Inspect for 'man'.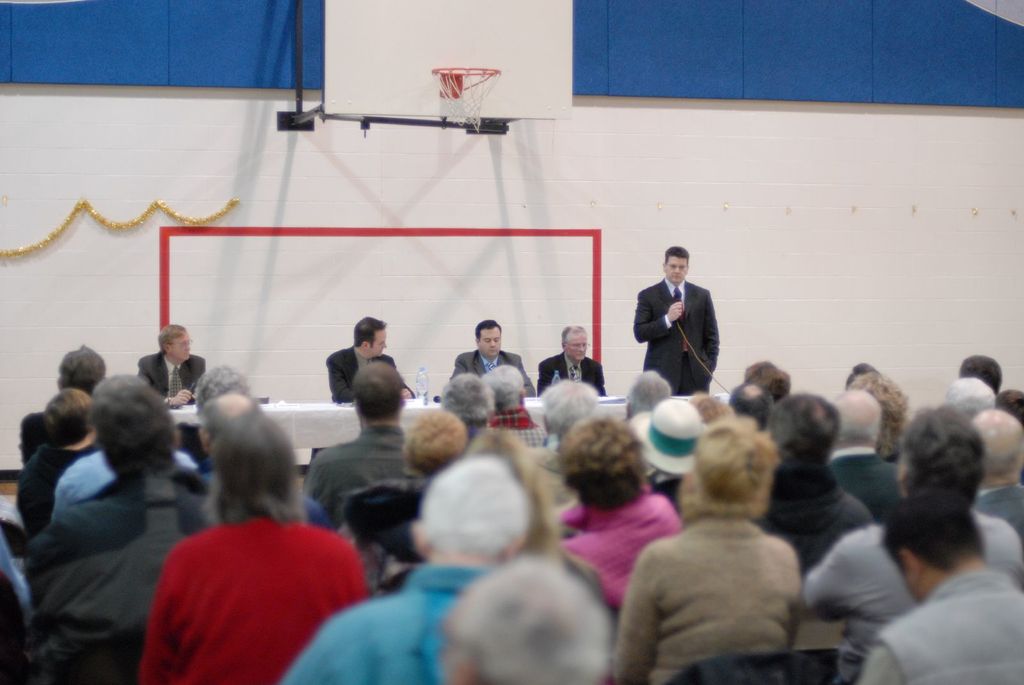
Inspection: (x1=627, y1=371, x2=669, y2=414).
